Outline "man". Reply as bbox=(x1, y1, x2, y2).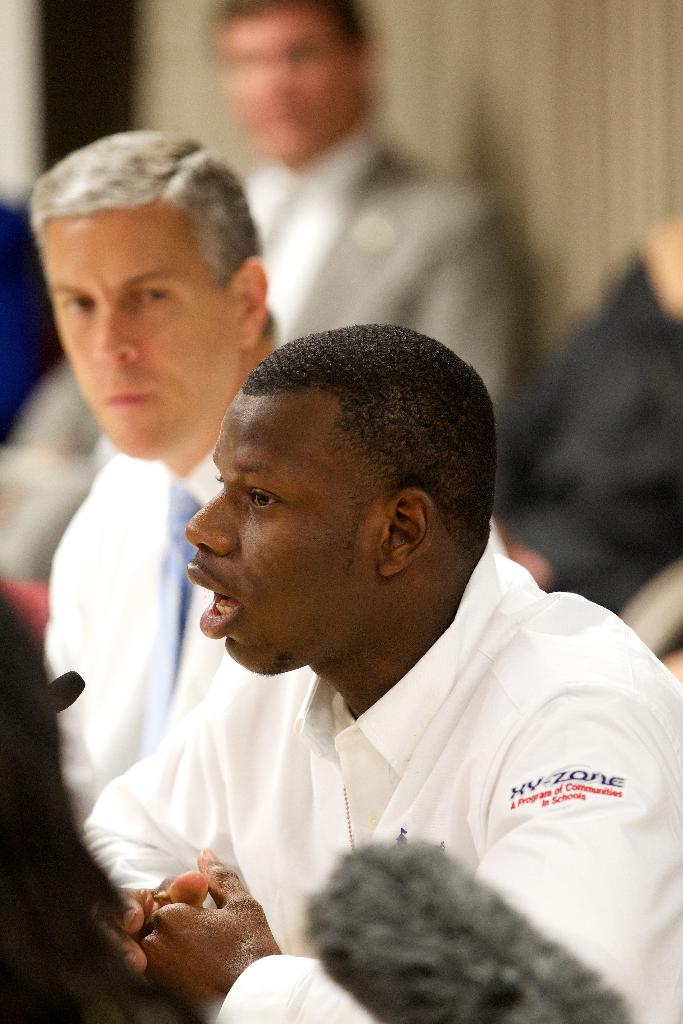
bbox=(74, 325, 682, 1023).
